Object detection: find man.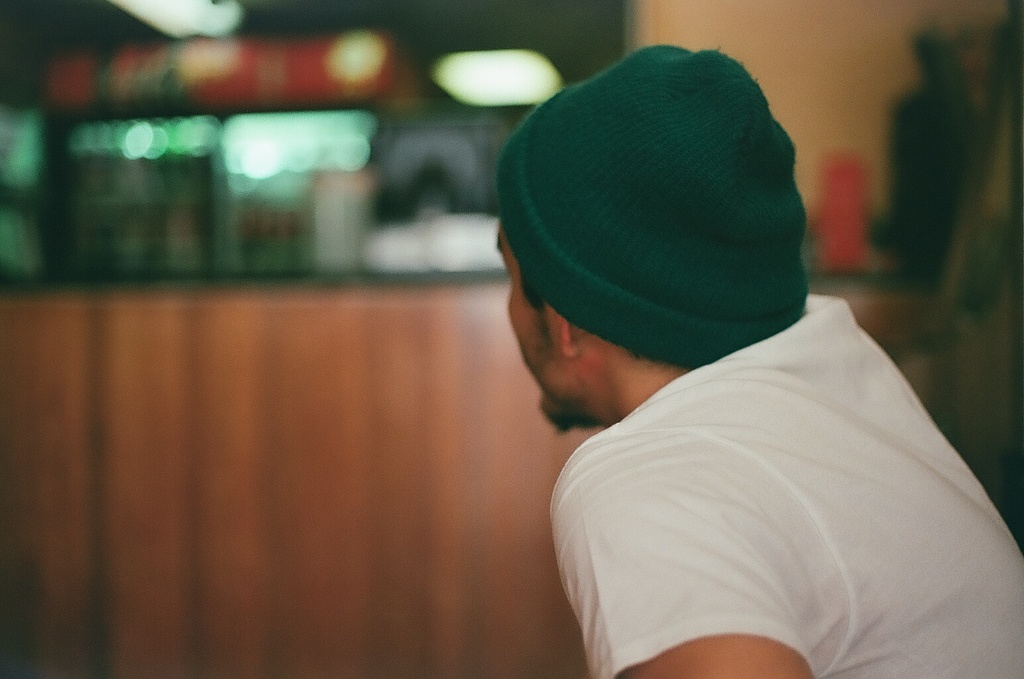
419,48,1006,655.
